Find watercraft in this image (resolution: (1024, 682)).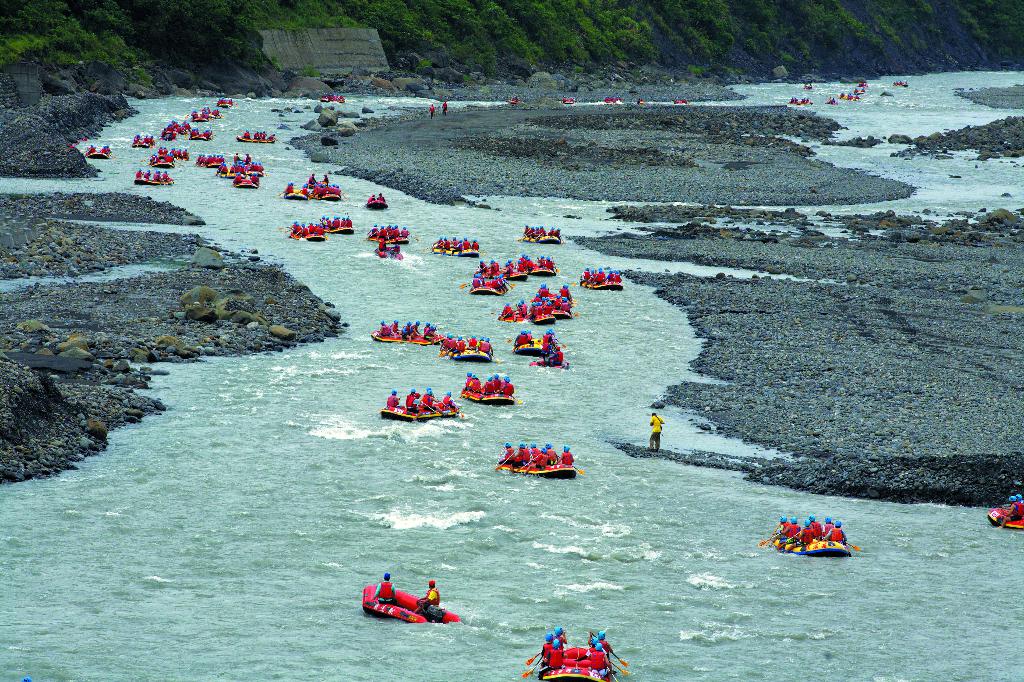
(x1=319, y1=92, x2=347, y2=102).
